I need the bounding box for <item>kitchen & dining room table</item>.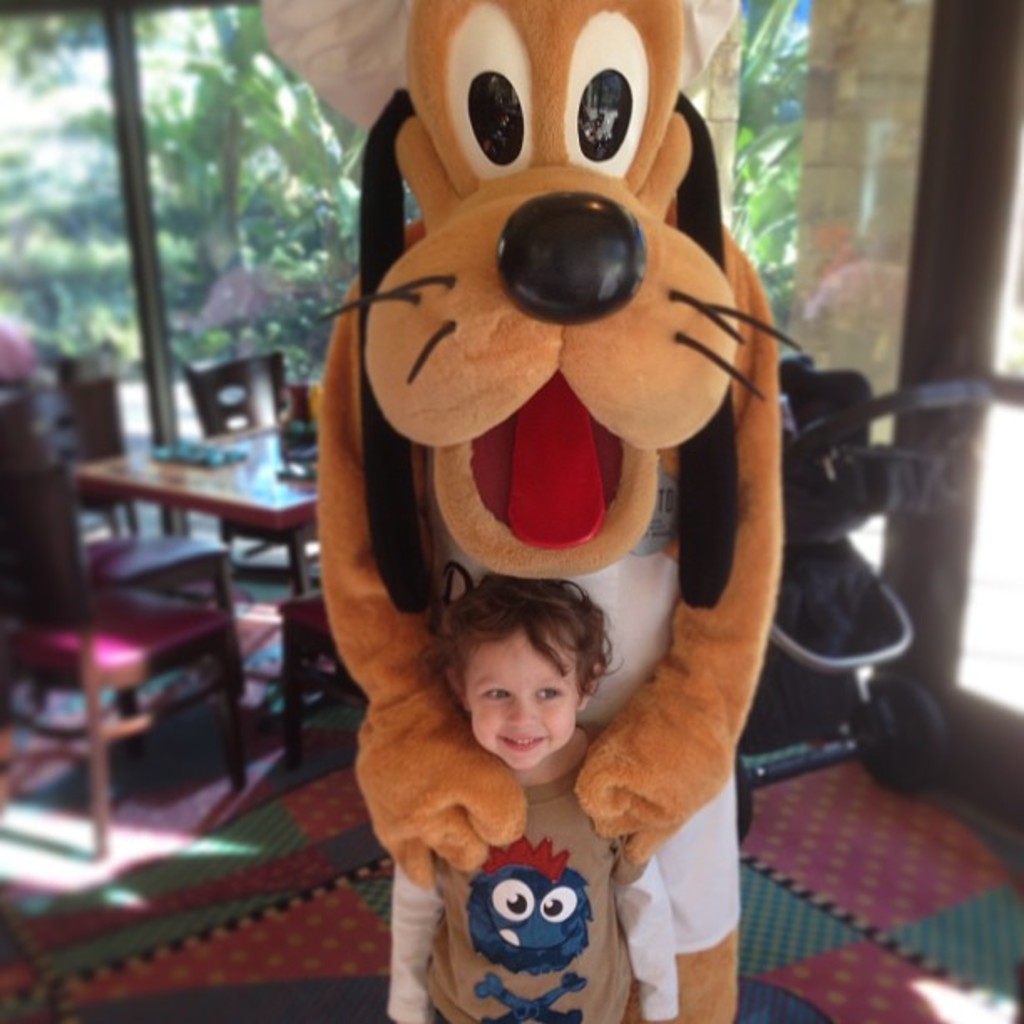
Here it is: bbox=(75, 425, 321, 719).
